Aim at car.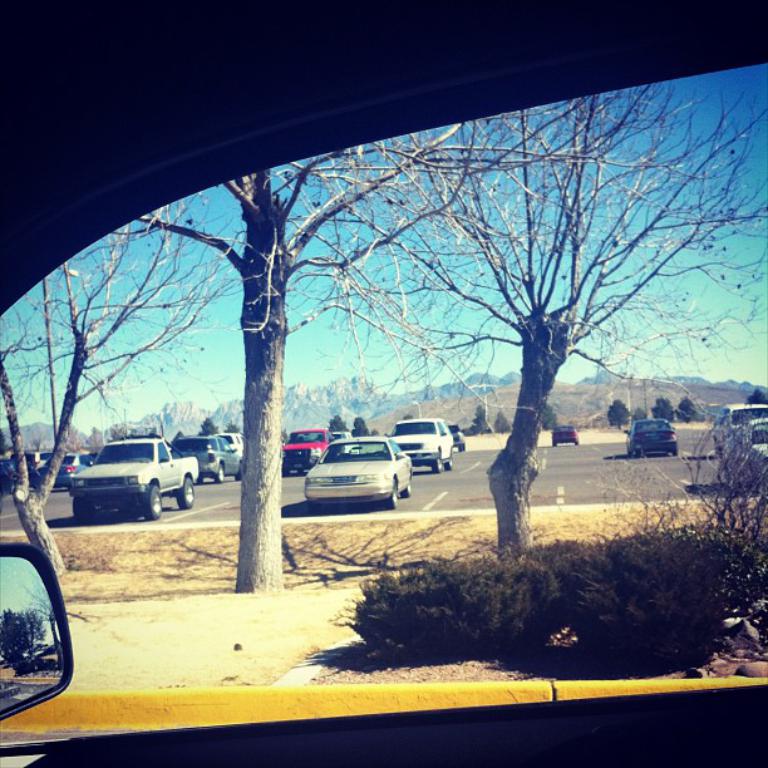
Aimed at 0:461:18:496.
